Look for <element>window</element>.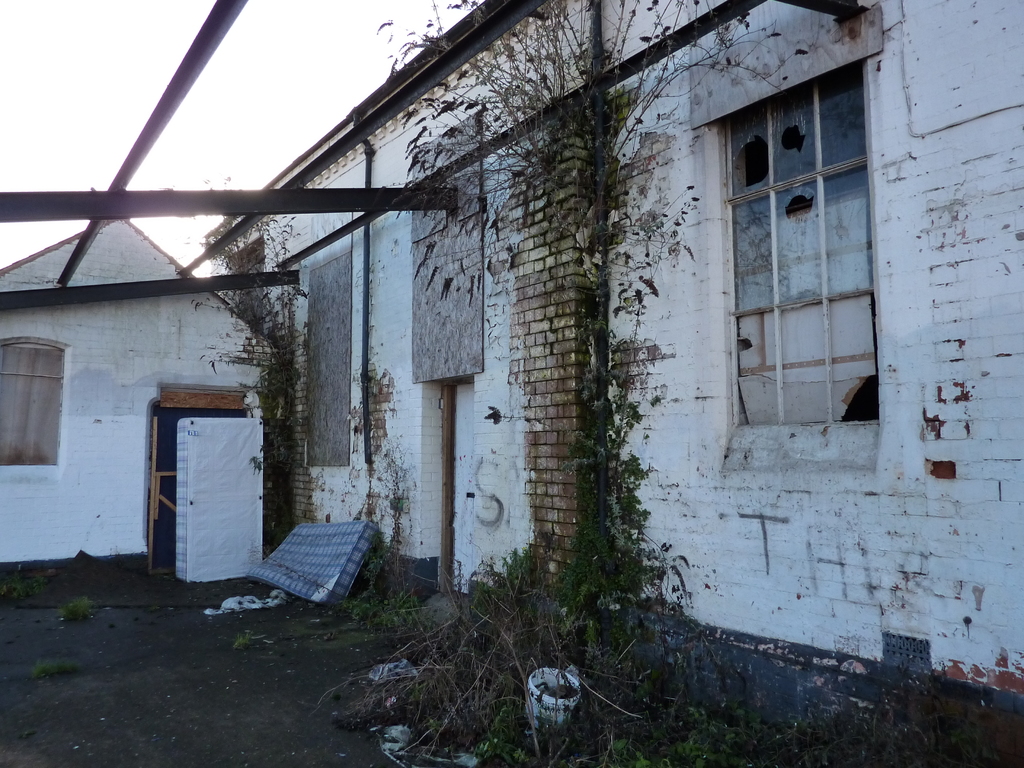
Found: BBox(0, 337, 65, 468).
